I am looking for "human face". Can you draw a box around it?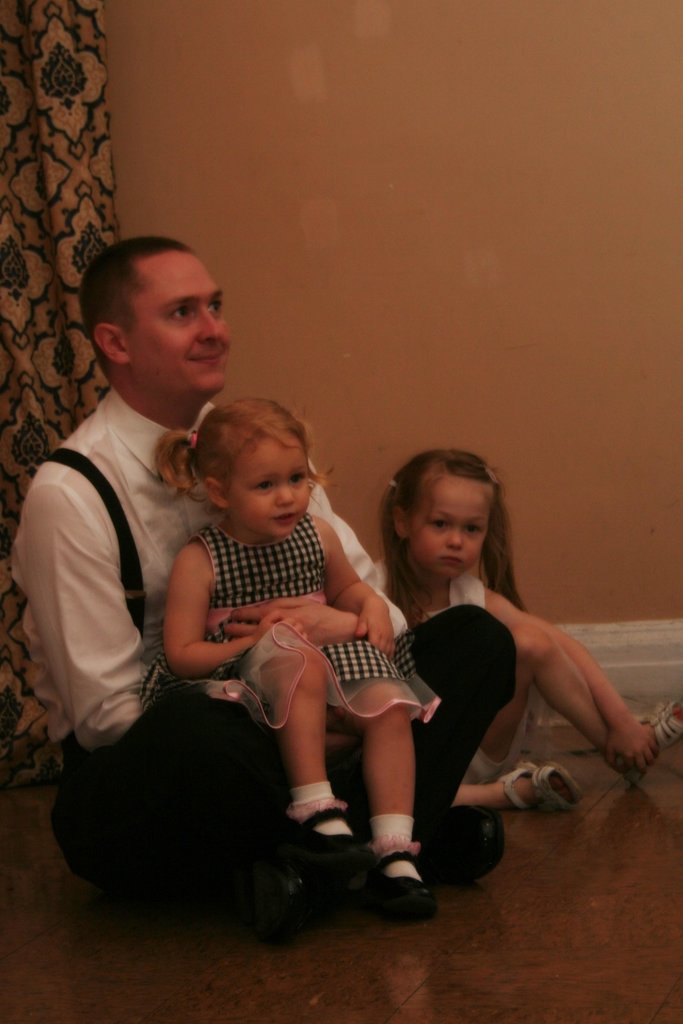
Sure, the bounding box is bbox=[229, 435, 310, 538].
